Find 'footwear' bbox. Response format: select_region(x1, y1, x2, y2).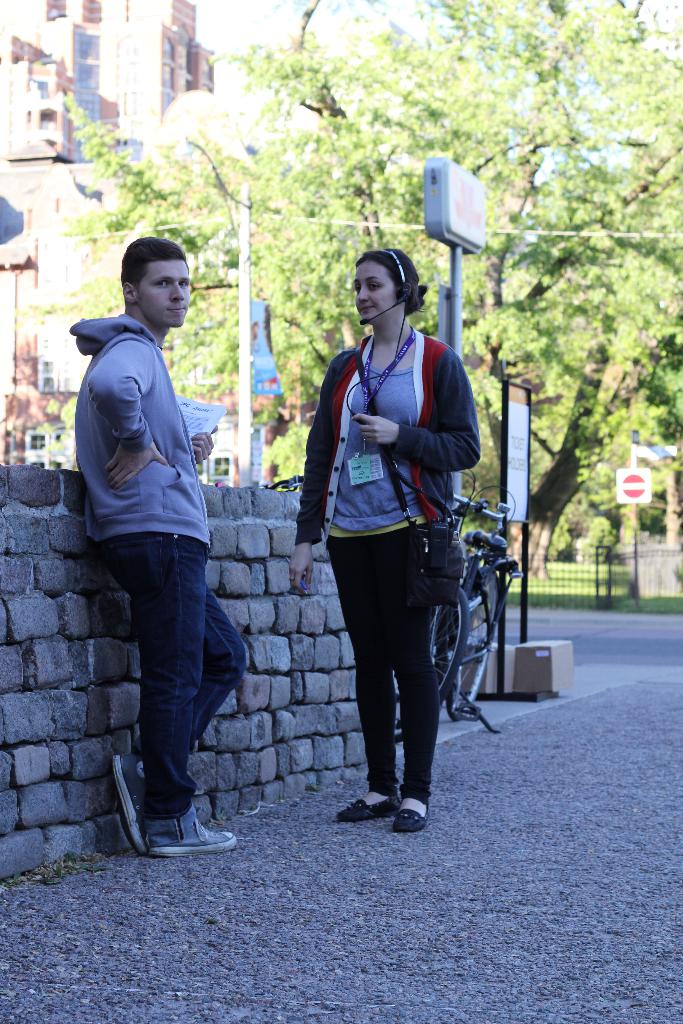
select_region(392, 793, 432, 831).
